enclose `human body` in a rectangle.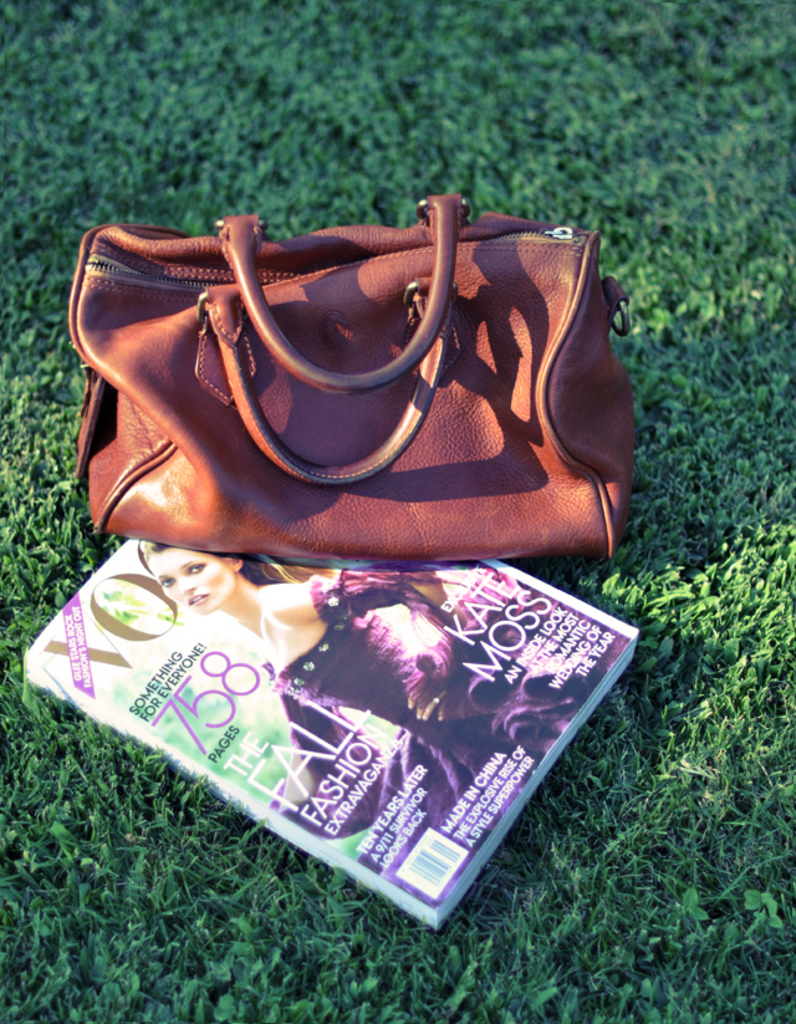
147 536 555 832.
